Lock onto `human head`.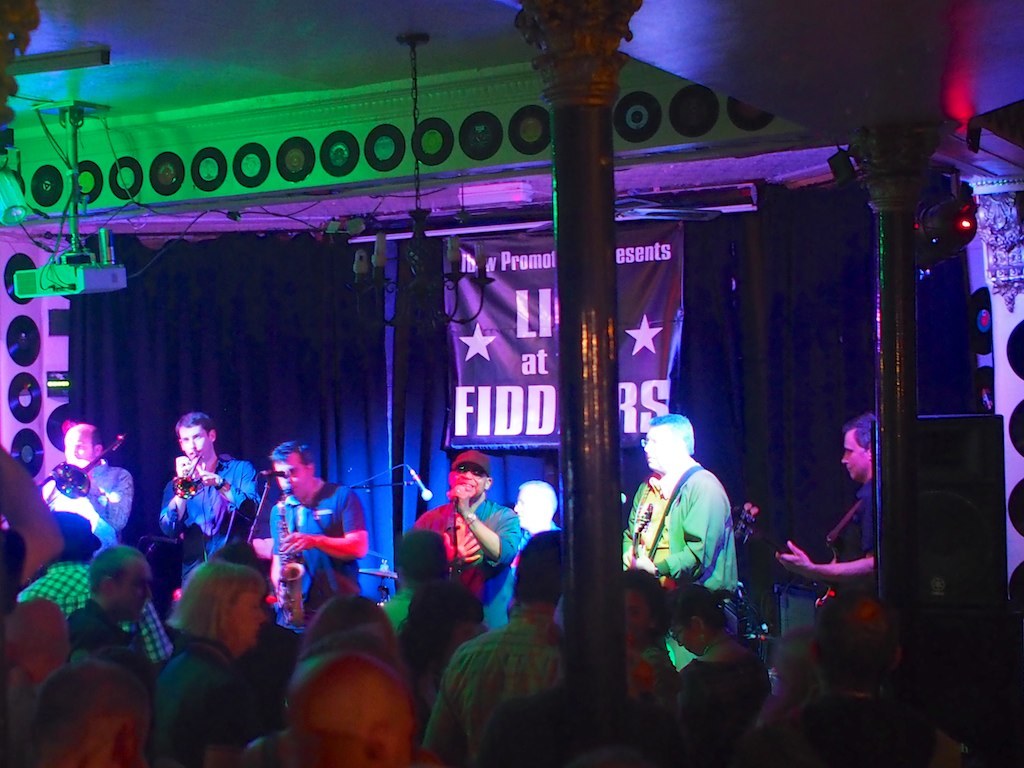
Locked: <bbox>175, 410, 217, 464</bbox>.
